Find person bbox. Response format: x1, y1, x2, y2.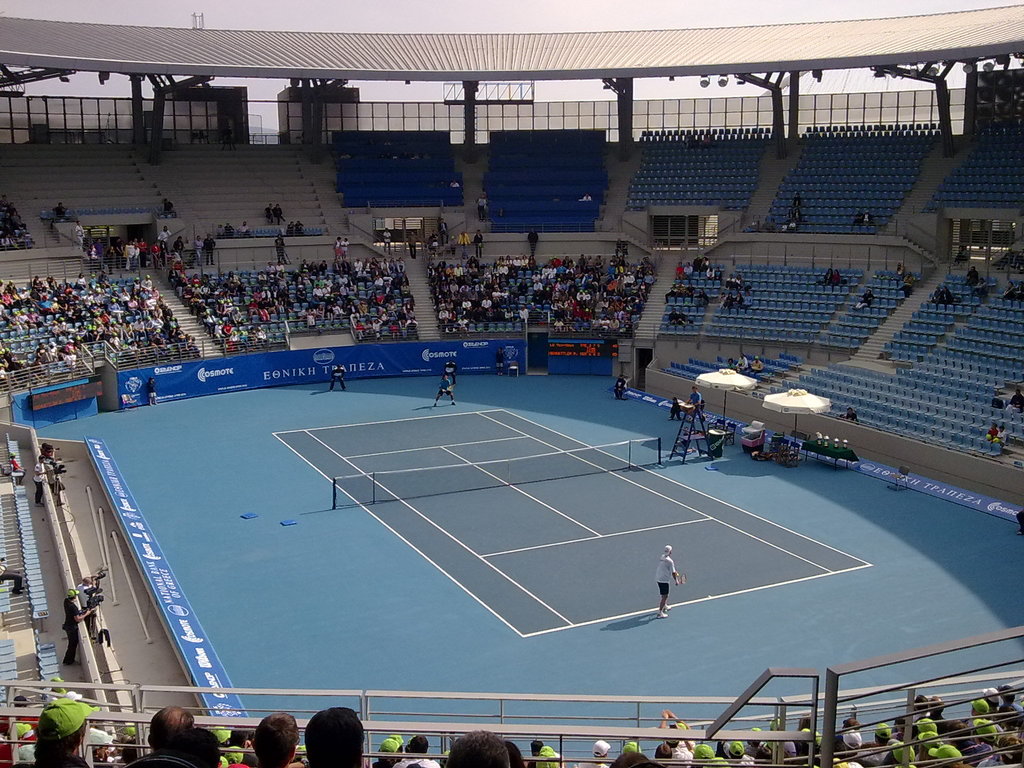
653, 536, 684, 620.
